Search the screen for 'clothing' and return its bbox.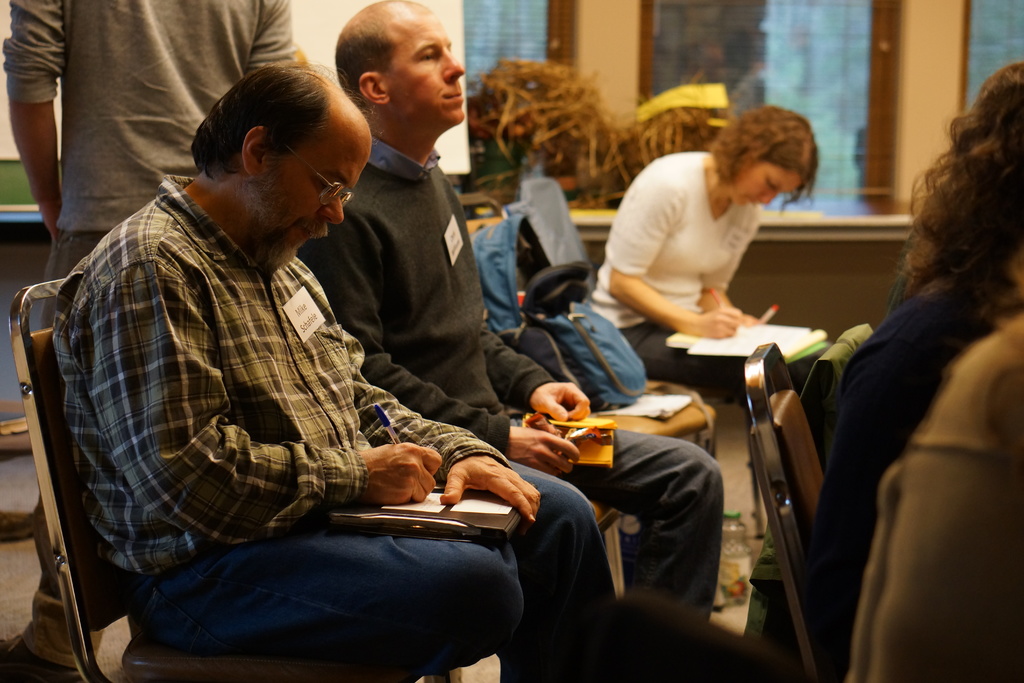
Found: <box>585,145,844,399</box>.
